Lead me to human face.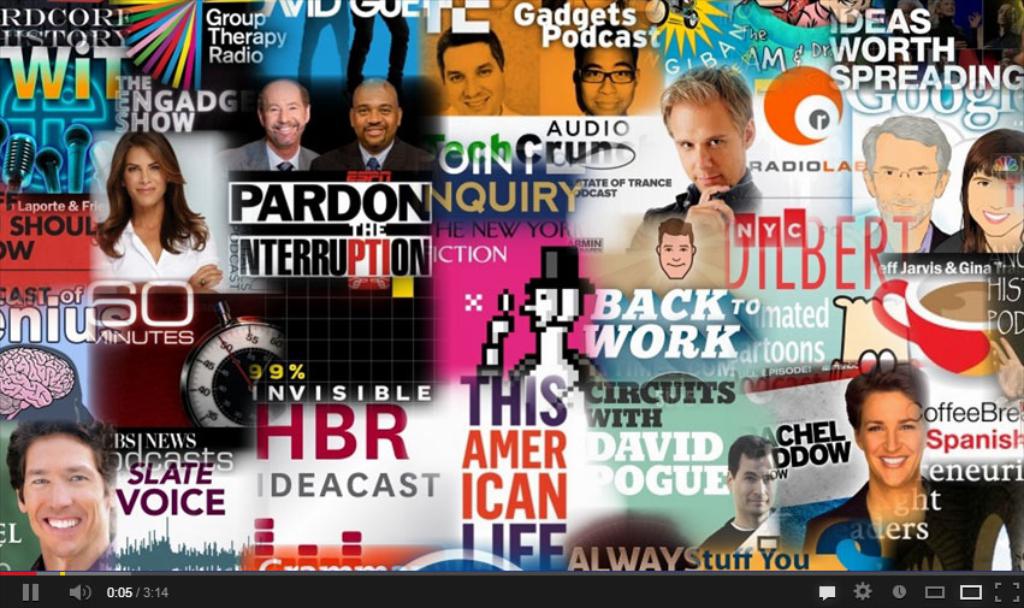
Lead to l=967, t=167, r=1023, b=235.
